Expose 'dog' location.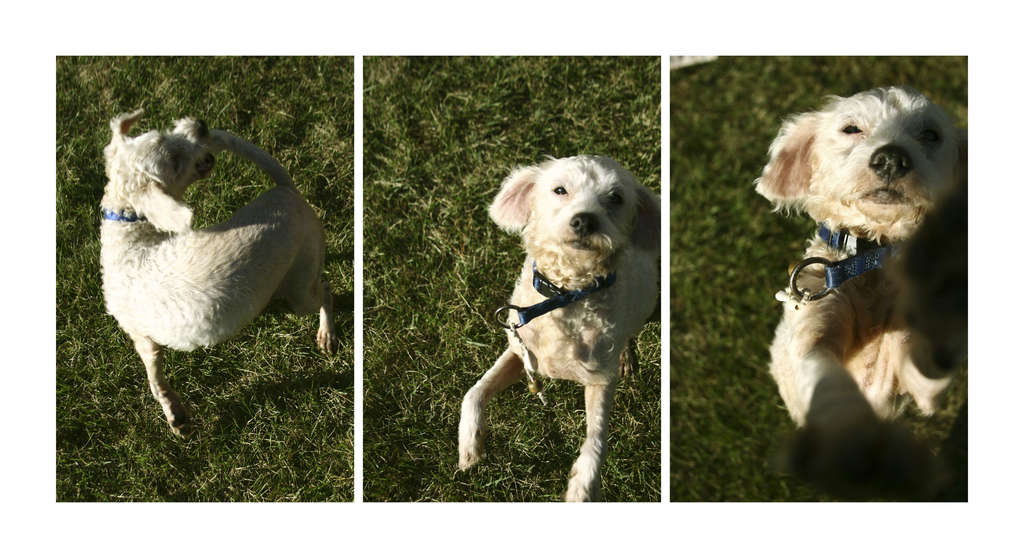
Exposed at l=456, t=152, r=660, b=503.
